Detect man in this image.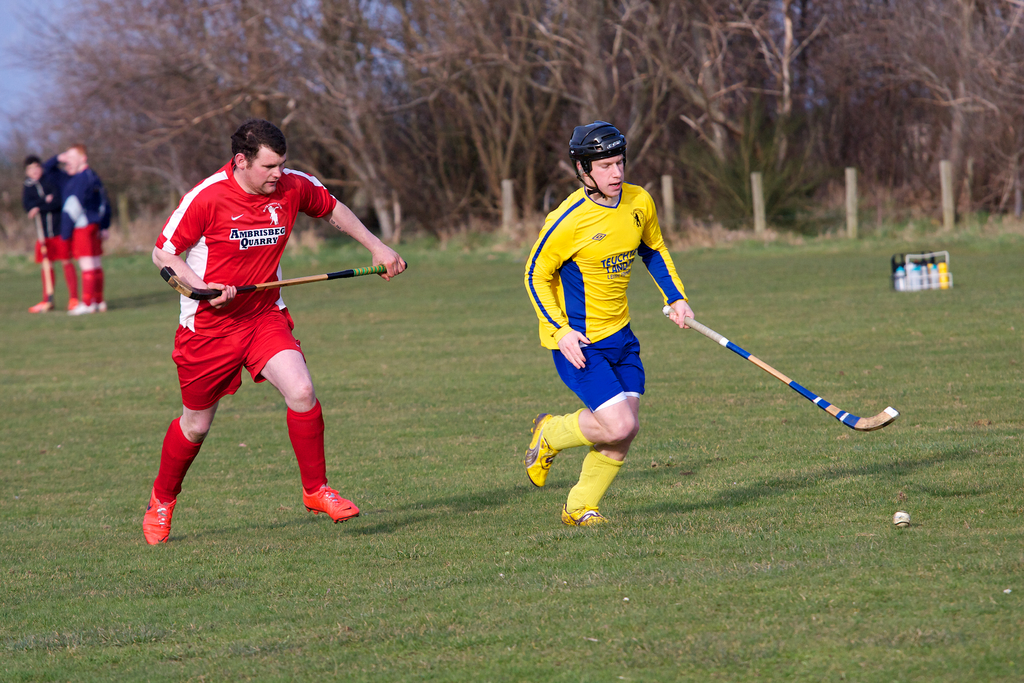
Detection: [left=138, top=115, right=410, bottom=549].
